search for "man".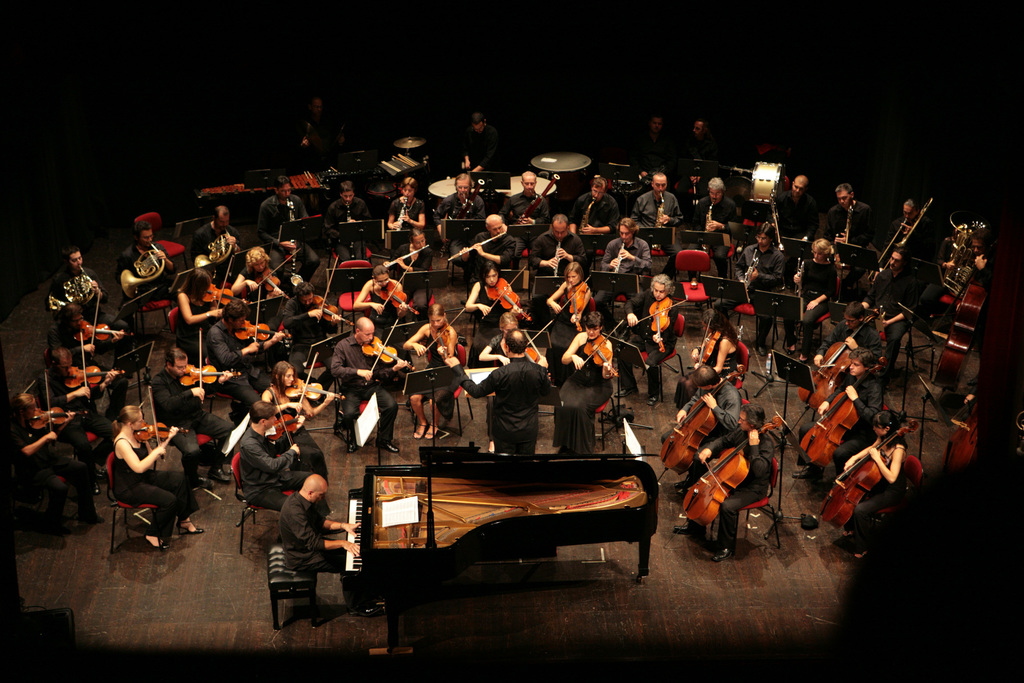
Found at [571, 179, 625, 247].
